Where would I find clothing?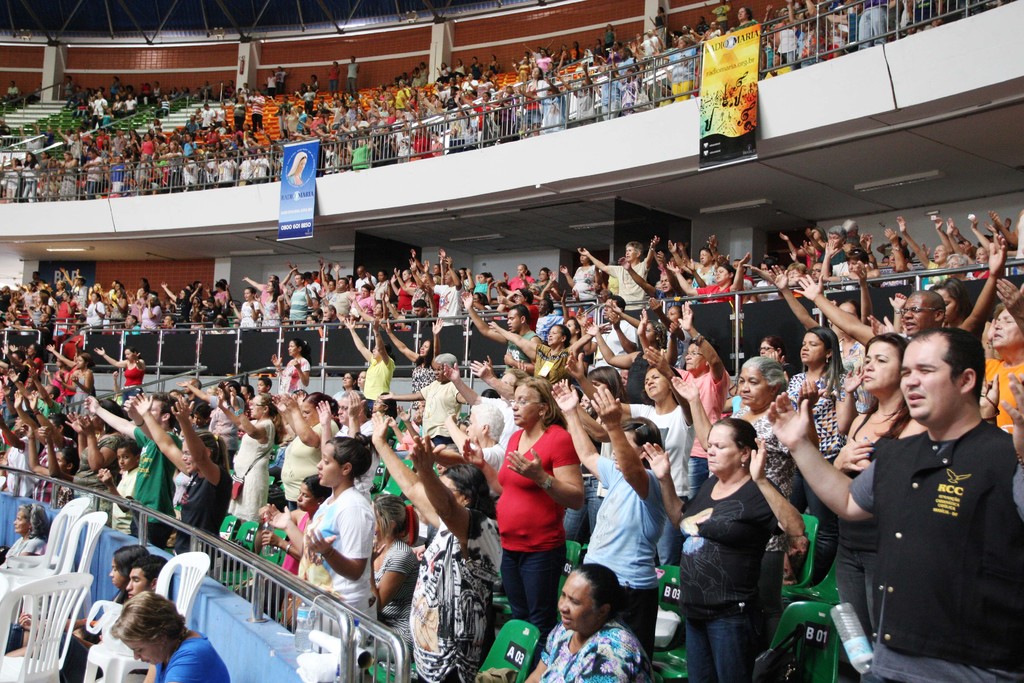
At left=405, top=507, right=513, bottom=682.
